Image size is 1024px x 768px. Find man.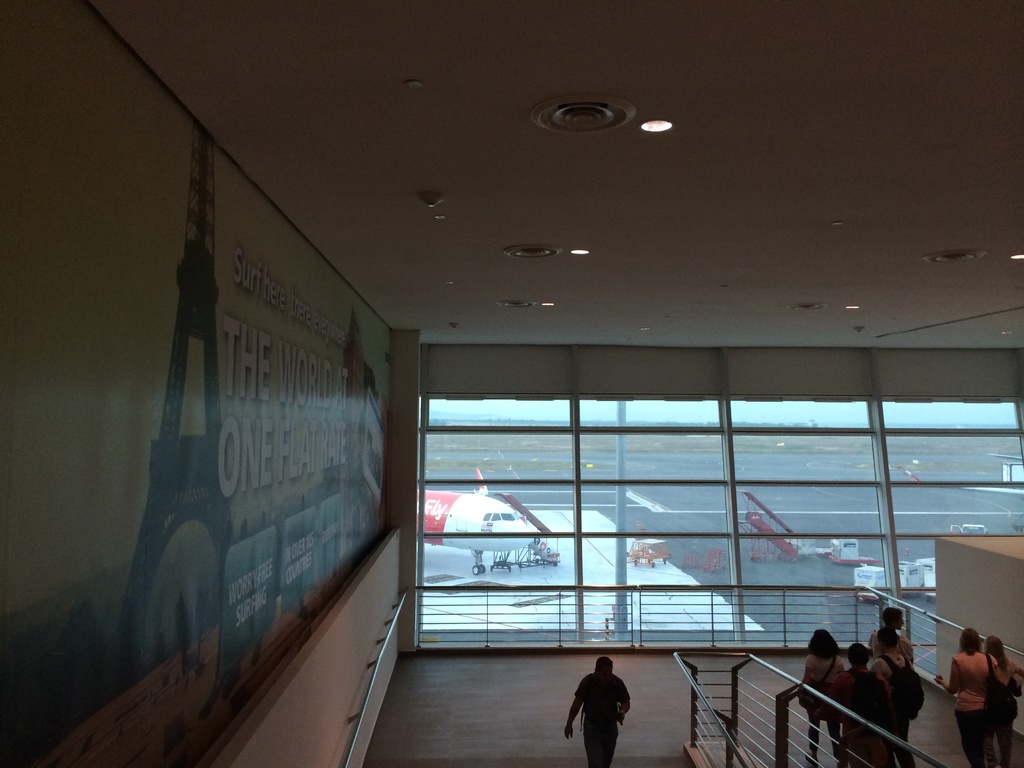
BBox(566, 656, 631, 767).
